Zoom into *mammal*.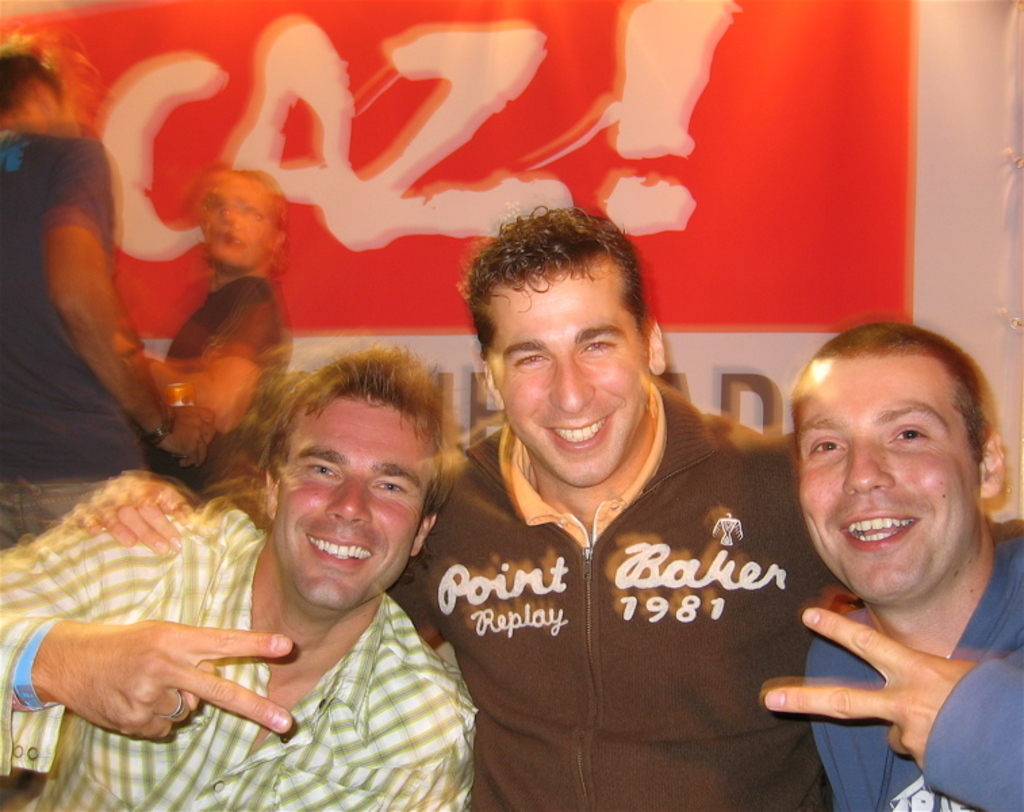
Zoom target: 785:319:1023:811.
